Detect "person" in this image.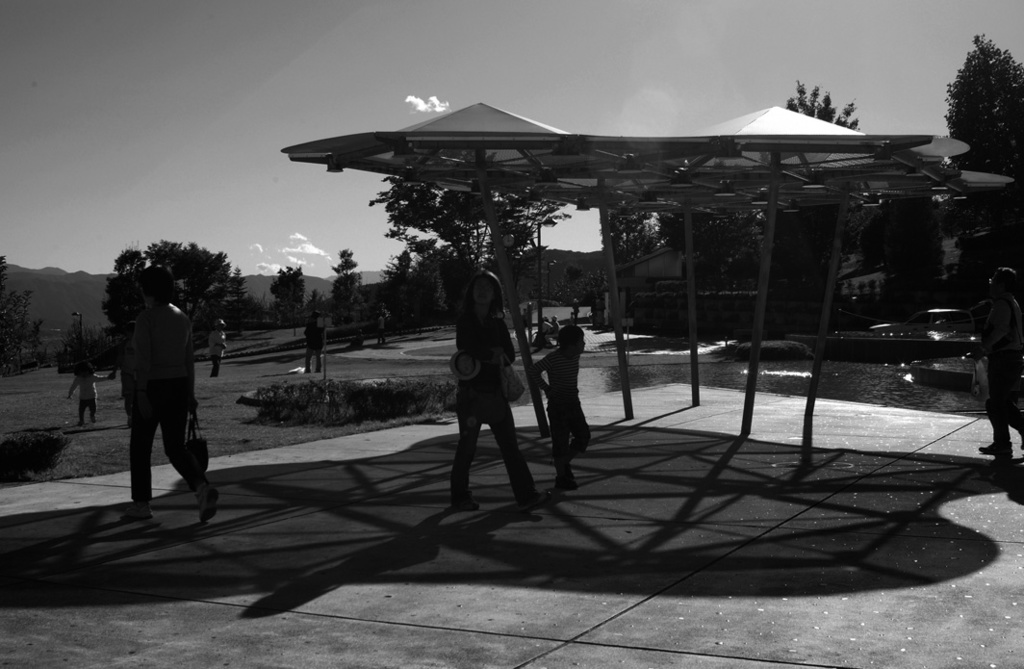
Detection: locate(529, 322, 584, 483).
